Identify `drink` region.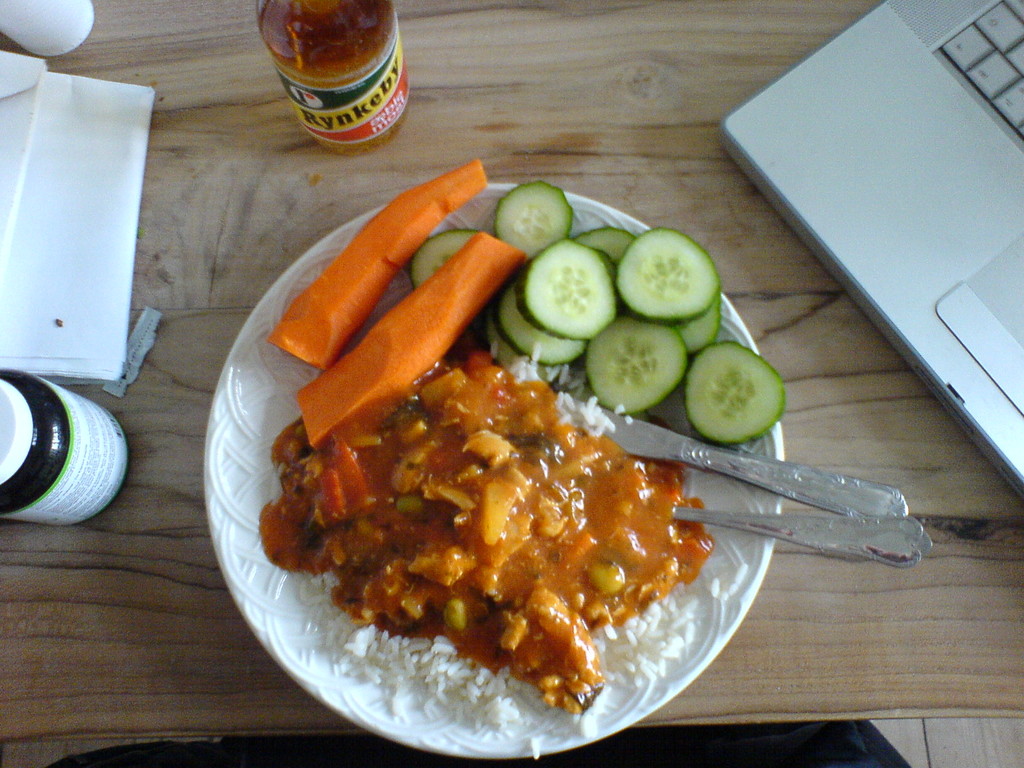
Region: [left=257, top=0, right=411, bottom=154].
